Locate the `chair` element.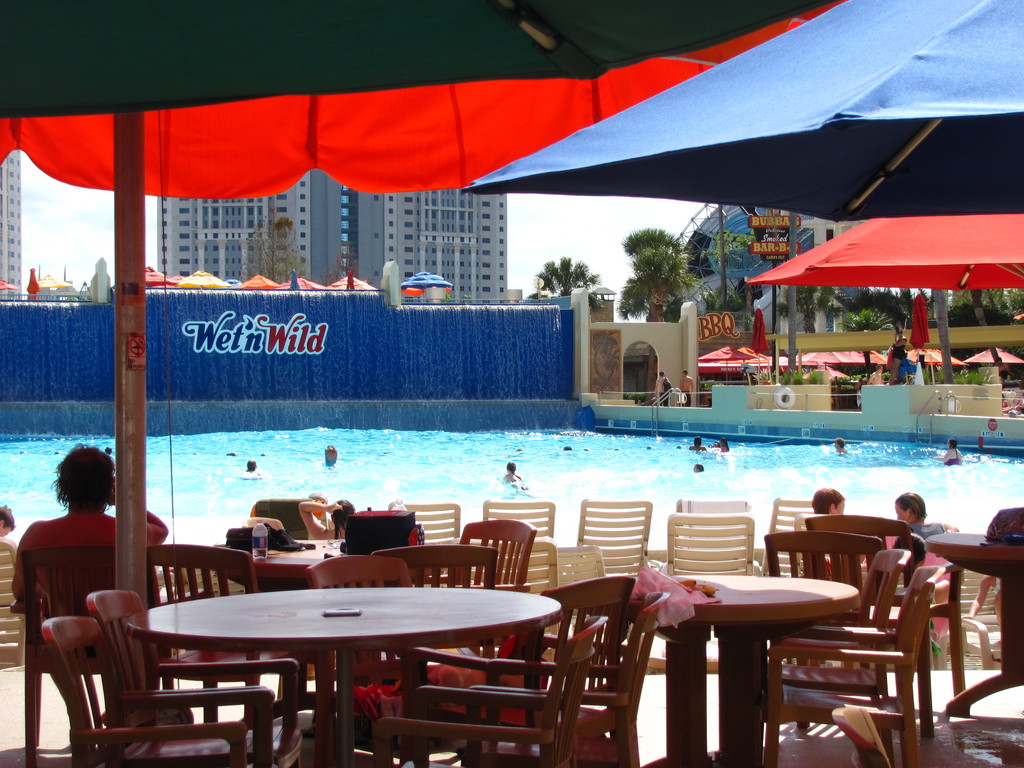
Element bbox: [x1=483, y1=497, x2=554, y2=547].
